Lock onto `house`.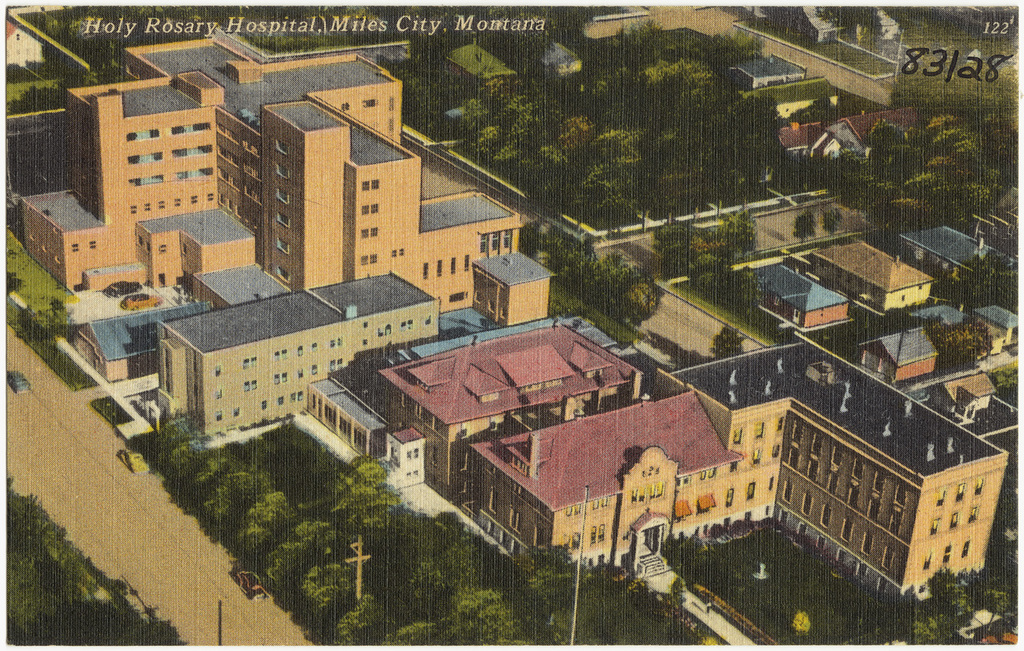
Locked: 68 299 213 384.
